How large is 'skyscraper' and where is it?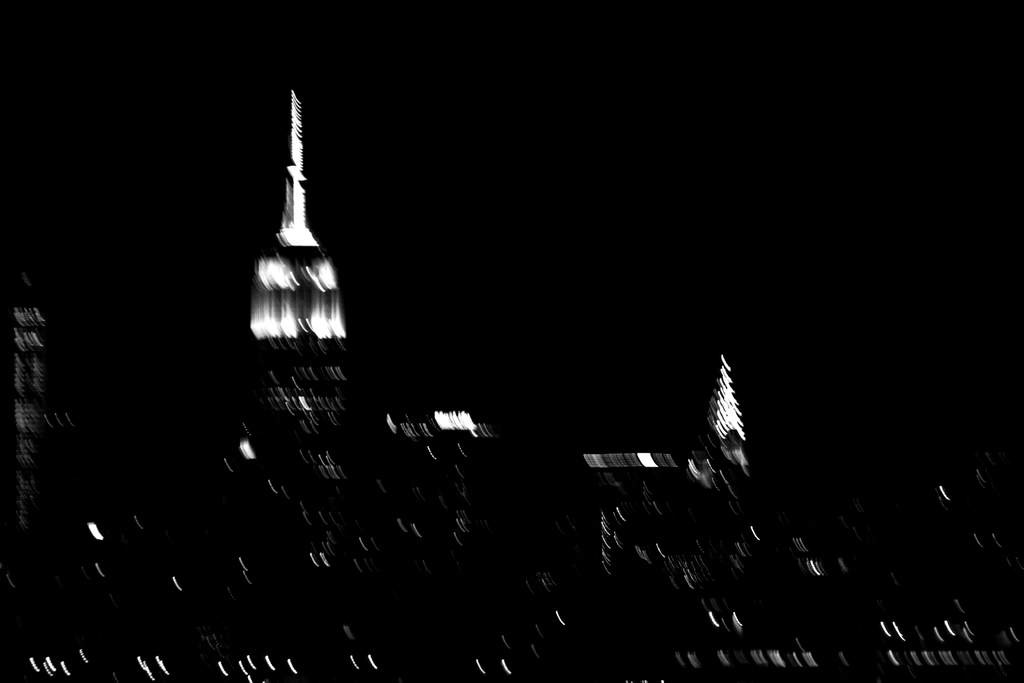
Bounding box: 227,85,365,550.
